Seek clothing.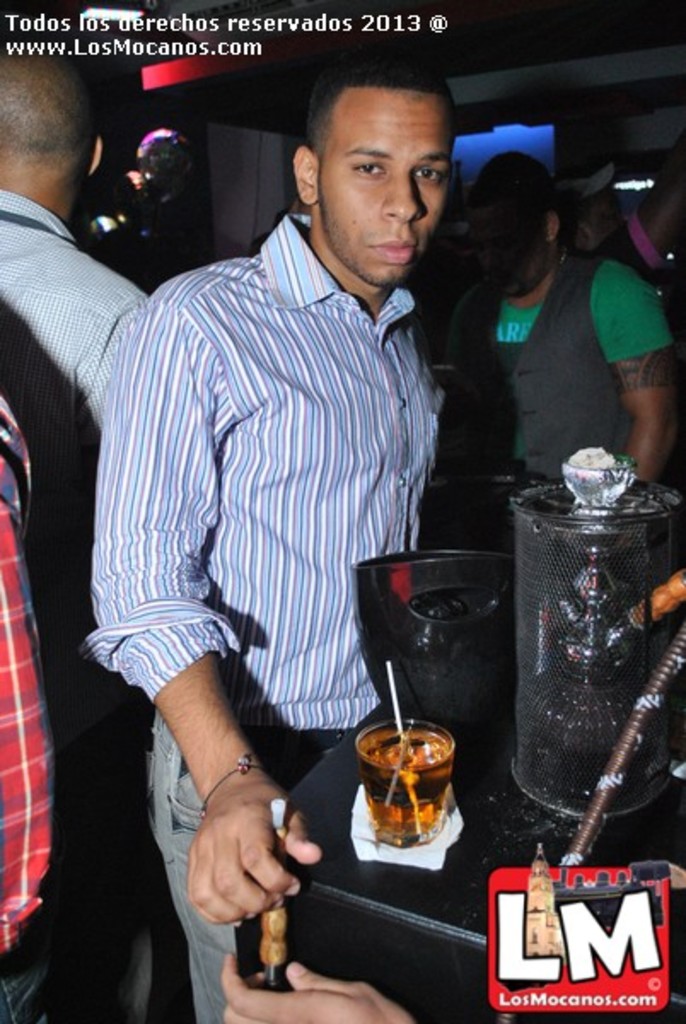
box(452, 261, 684, 502).
